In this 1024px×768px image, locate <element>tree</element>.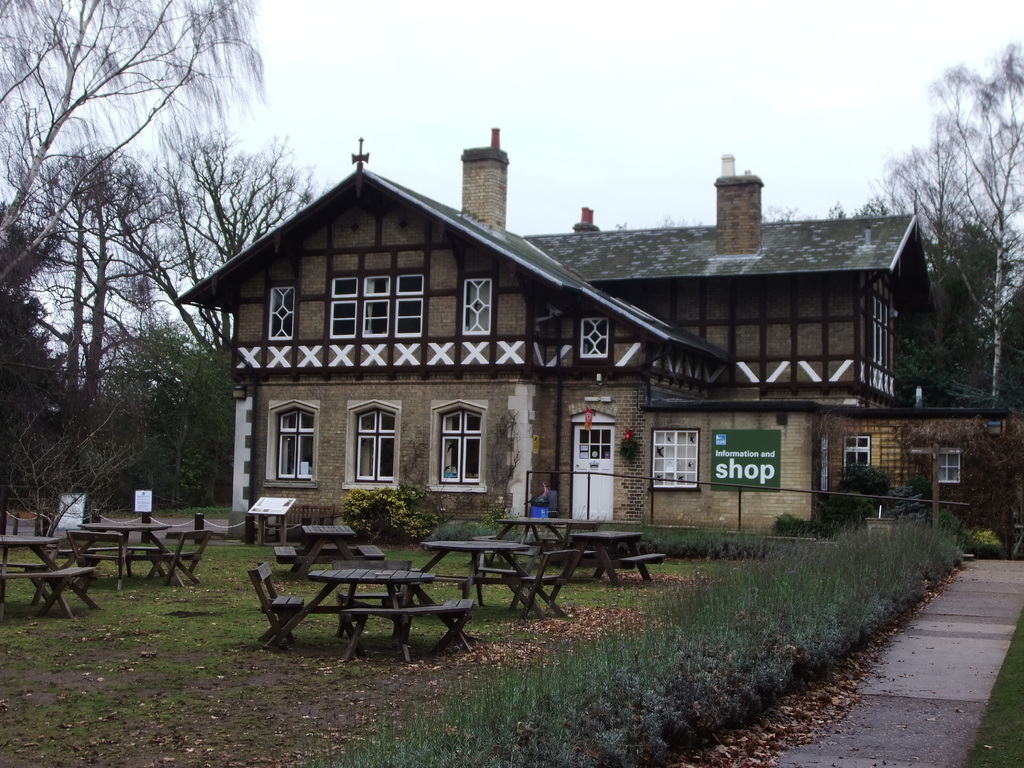
Bounding box: (909,42,1016,319).
